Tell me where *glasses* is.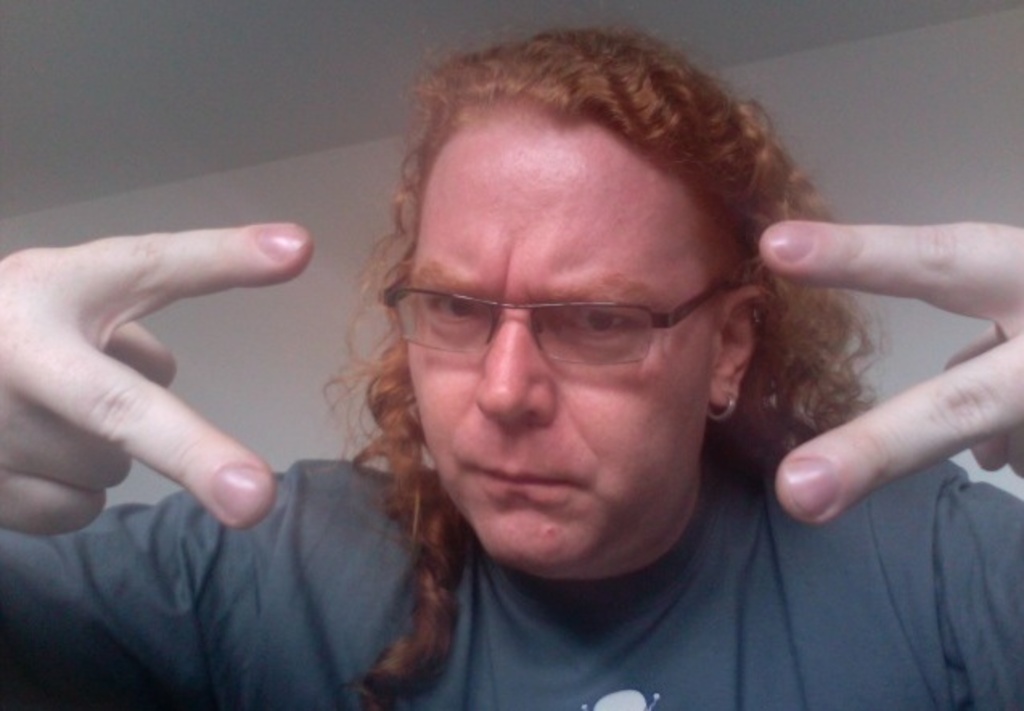
*glasses* is at [383,261,744,381].
